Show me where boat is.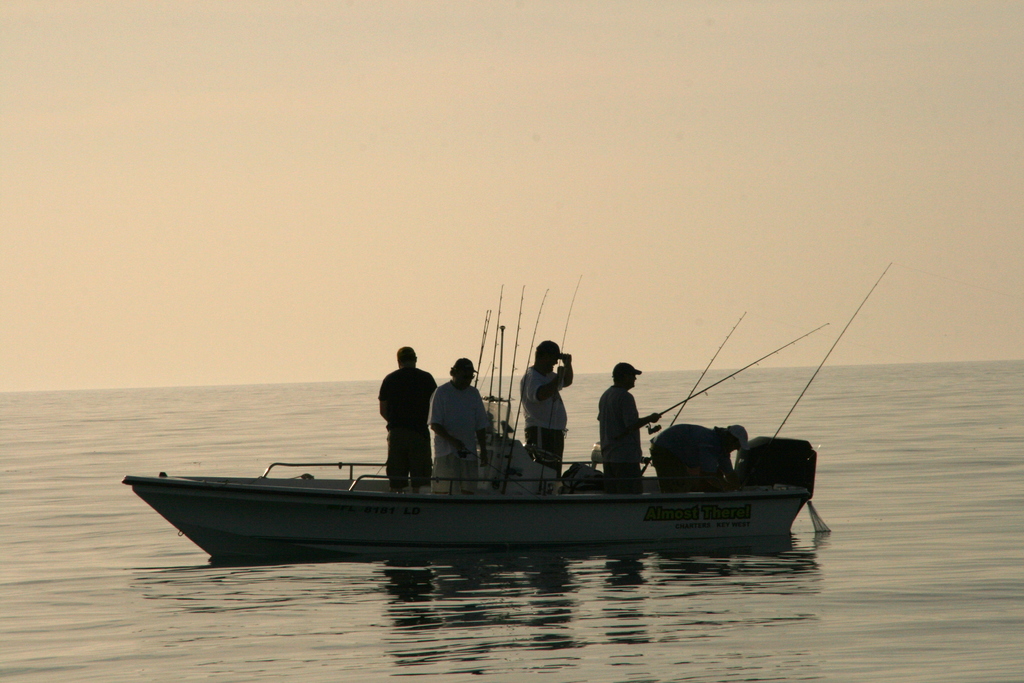
boat is at l=114, t=354, r=707, b=562.
